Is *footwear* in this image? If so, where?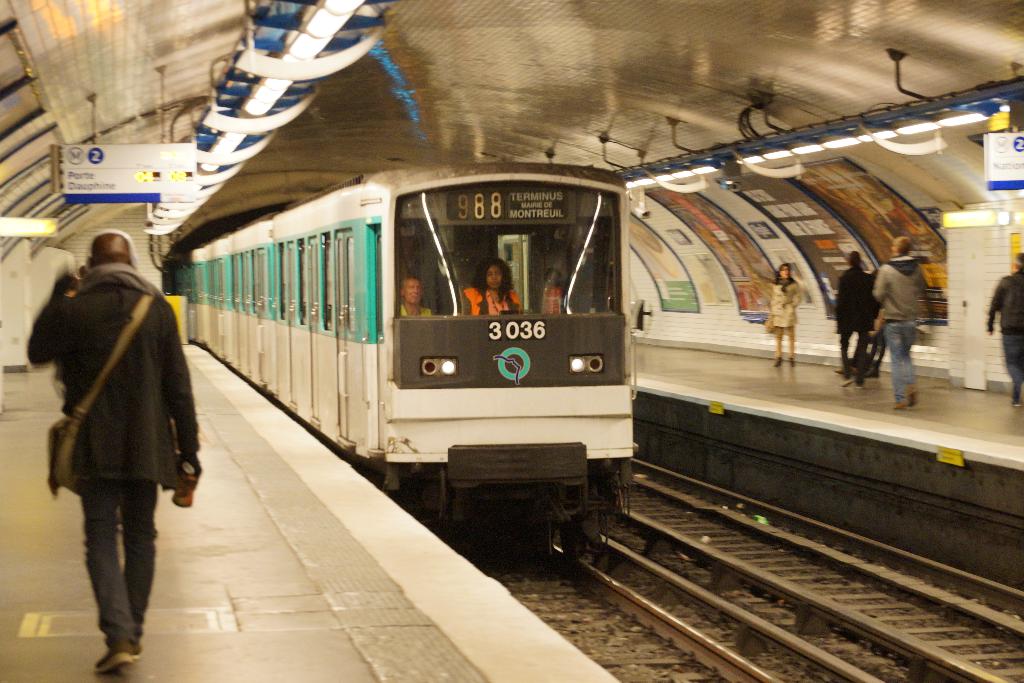
Yes, at 836:368:851:377.
